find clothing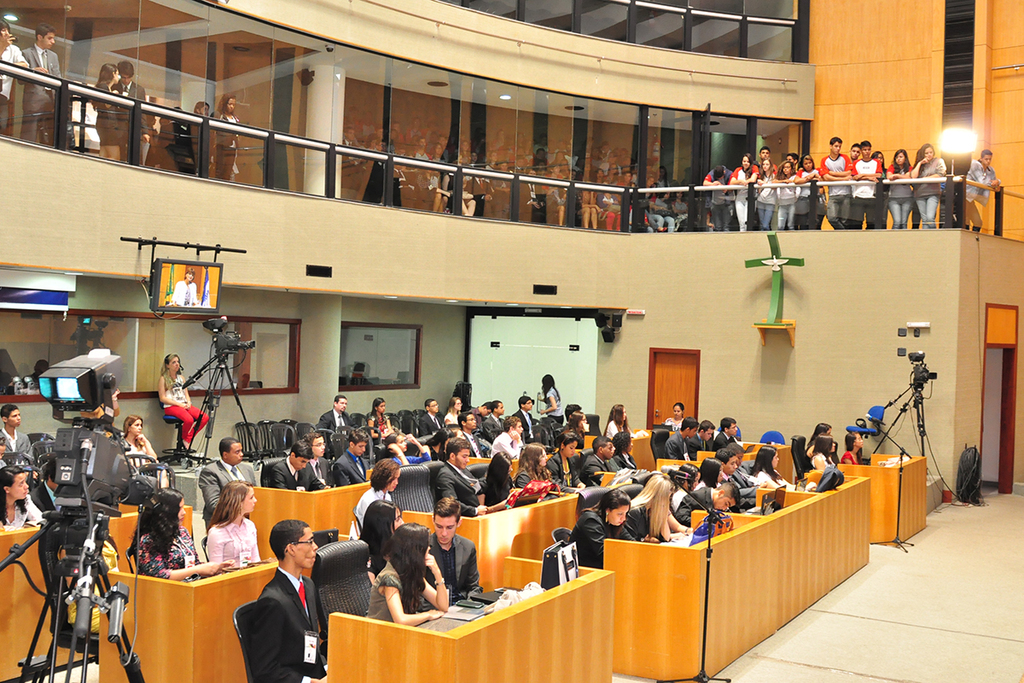
{"x1": 434, "y1": 528, "x2": 479, "y2": 607}
